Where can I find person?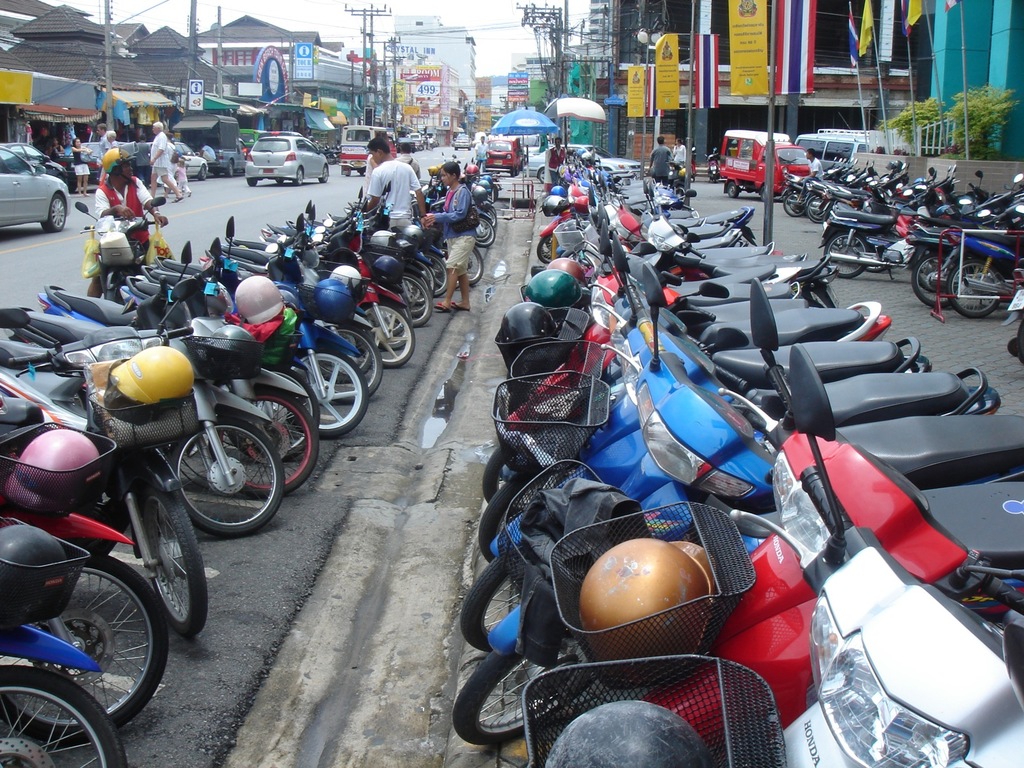
You can find it at [left=148, top=121, right=182, bottom=203].
